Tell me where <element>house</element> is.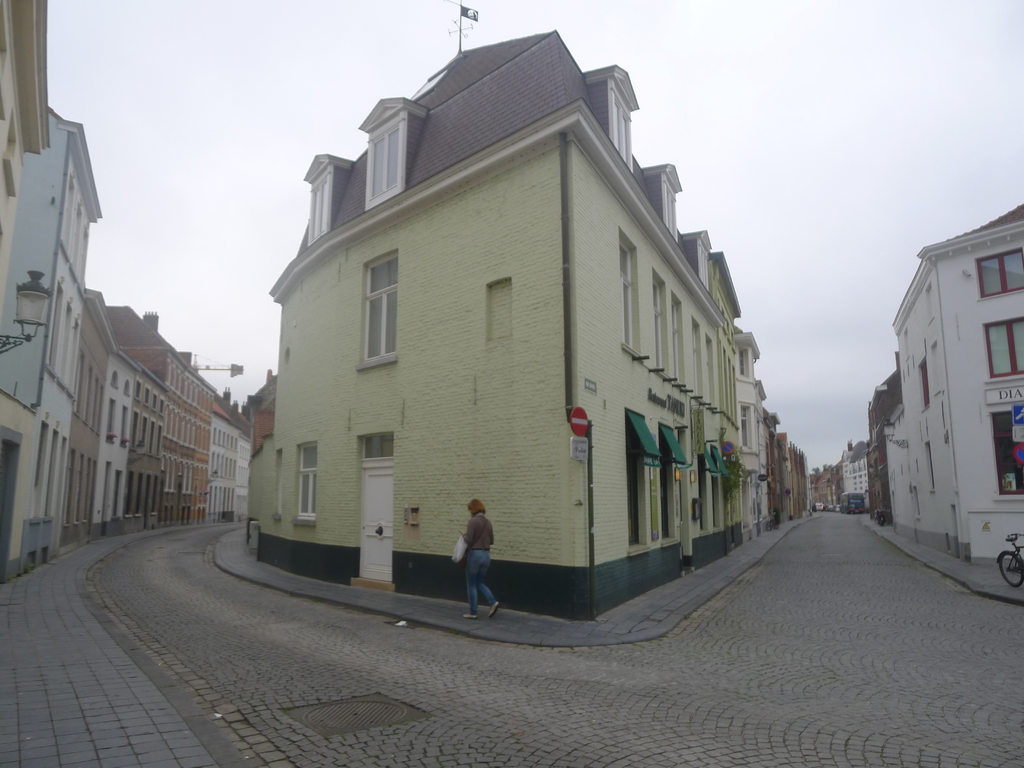
<element>house</element> is at x1=808 y1=468 x2=835 y2=507.
